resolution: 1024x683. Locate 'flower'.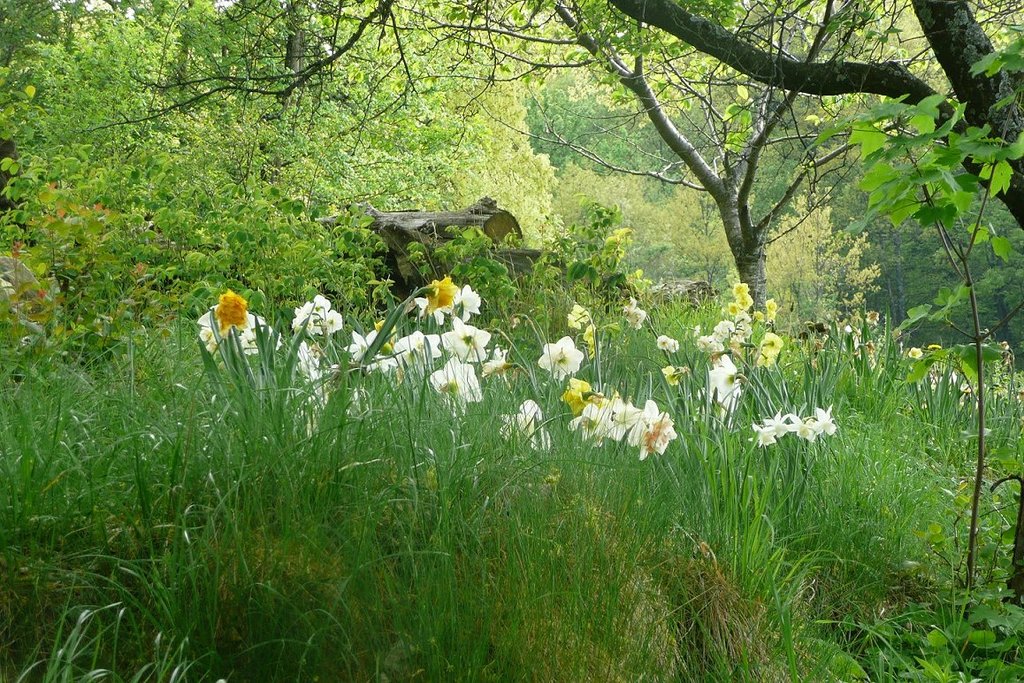
{"left": 760, "top": 409, "right": 785, "bottom": 439}.
